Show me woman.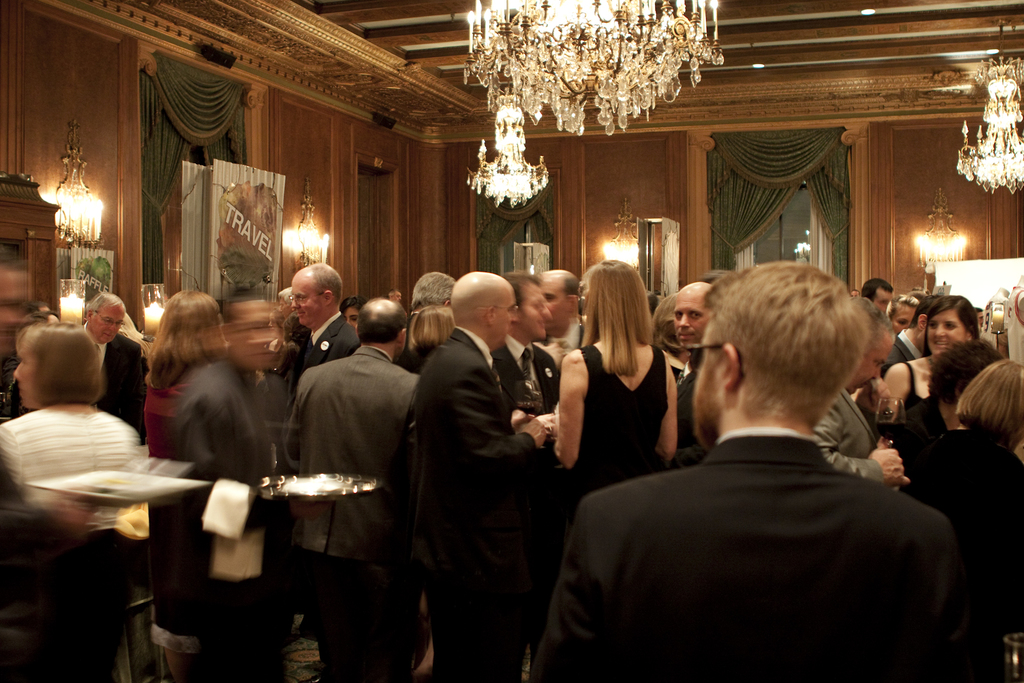
woman is here: crop(399, 300, 457, 372).
